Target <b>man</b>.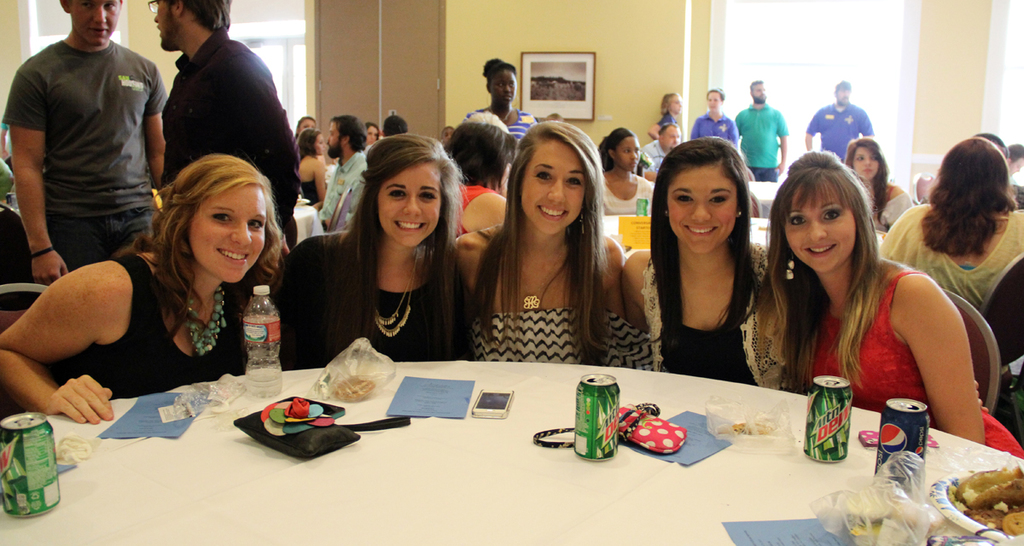
Target region: box(142, 0, 300, 244).
